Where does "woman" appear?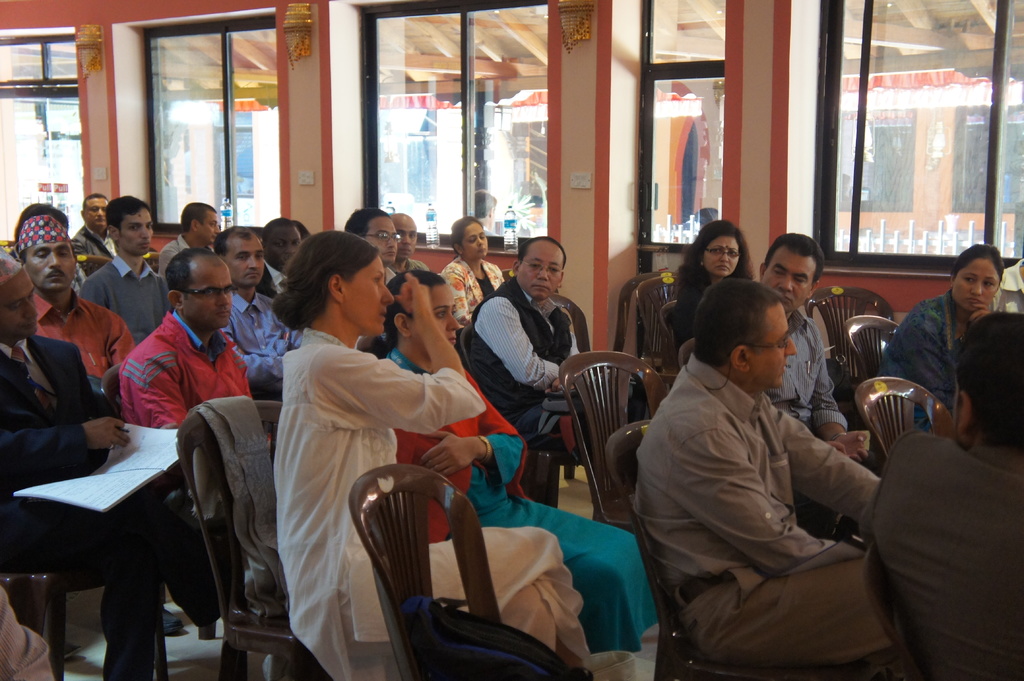
Appears at x1=374 y1=265 x2=664 y2=653.
